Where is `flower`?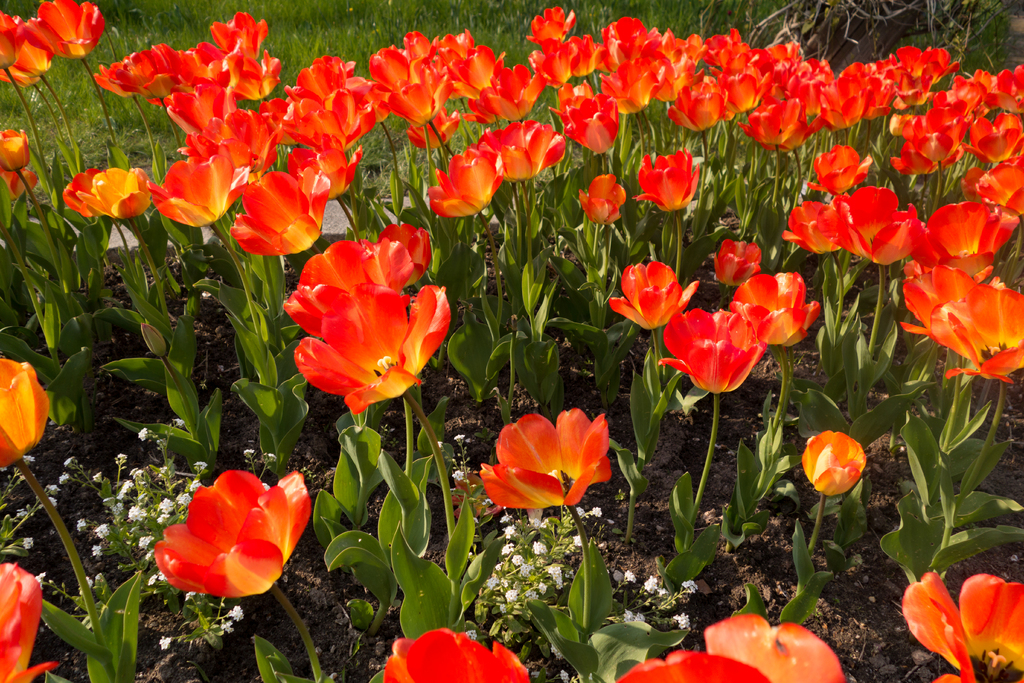
801 431 867 496.
